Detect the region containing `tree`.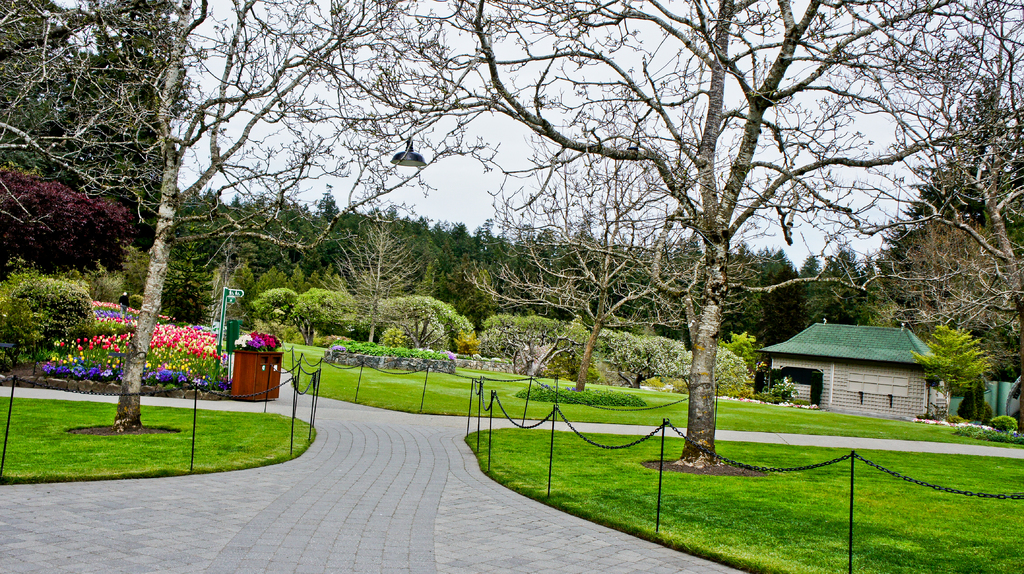
rect(810, 0, 1023, 349).
